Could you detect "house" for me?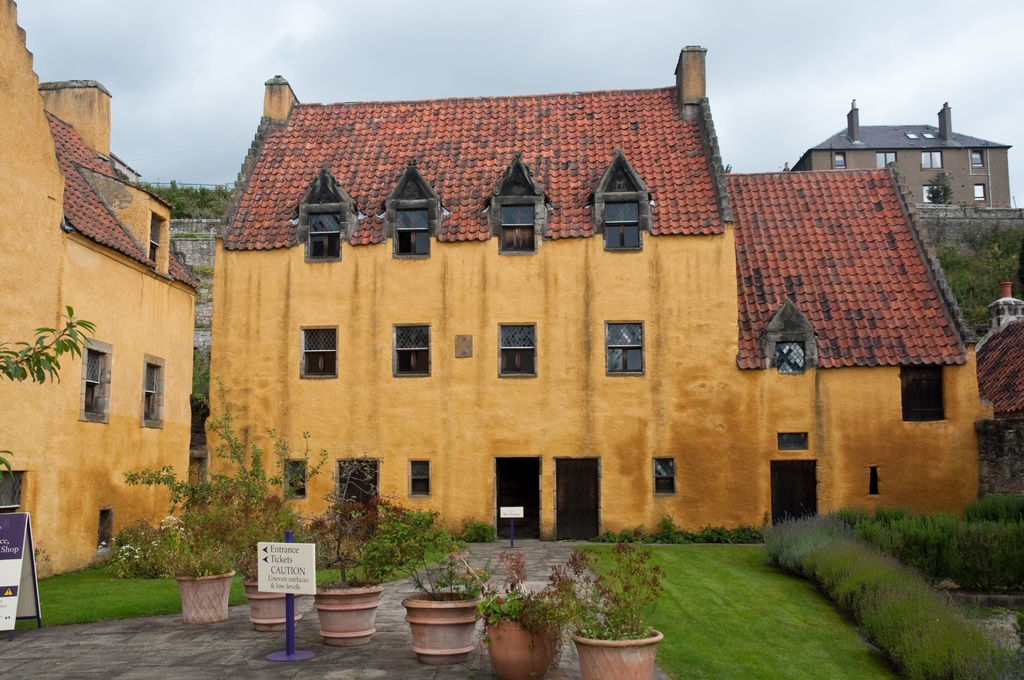
Detection result: select_region(205, 45, 979, 542).
